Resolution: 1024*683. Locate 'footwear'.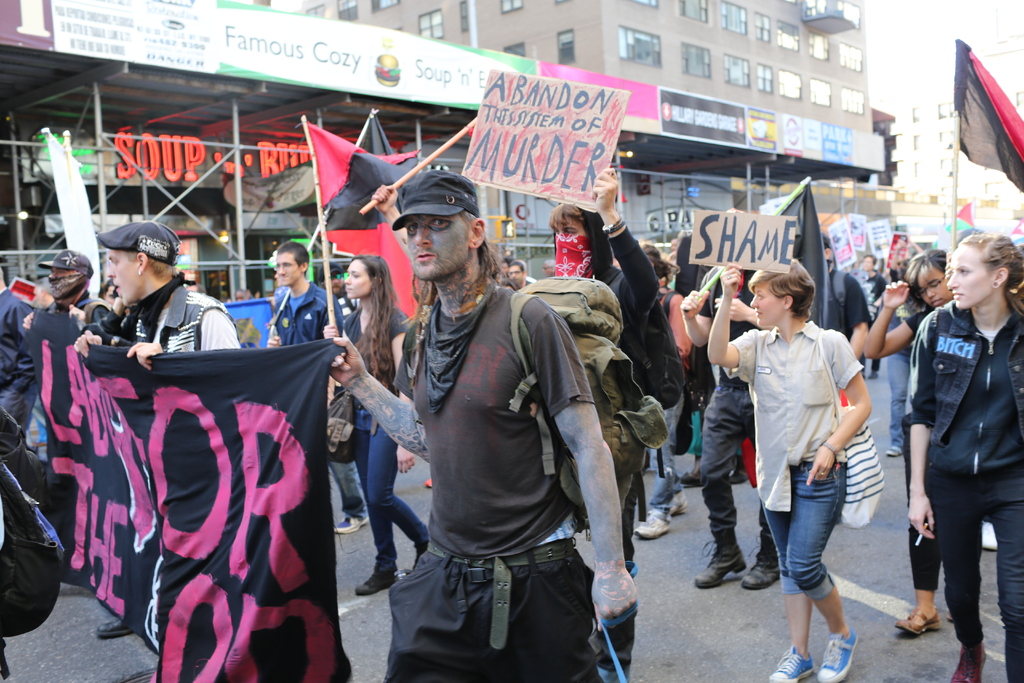
box(692, 531, 752, 583).
